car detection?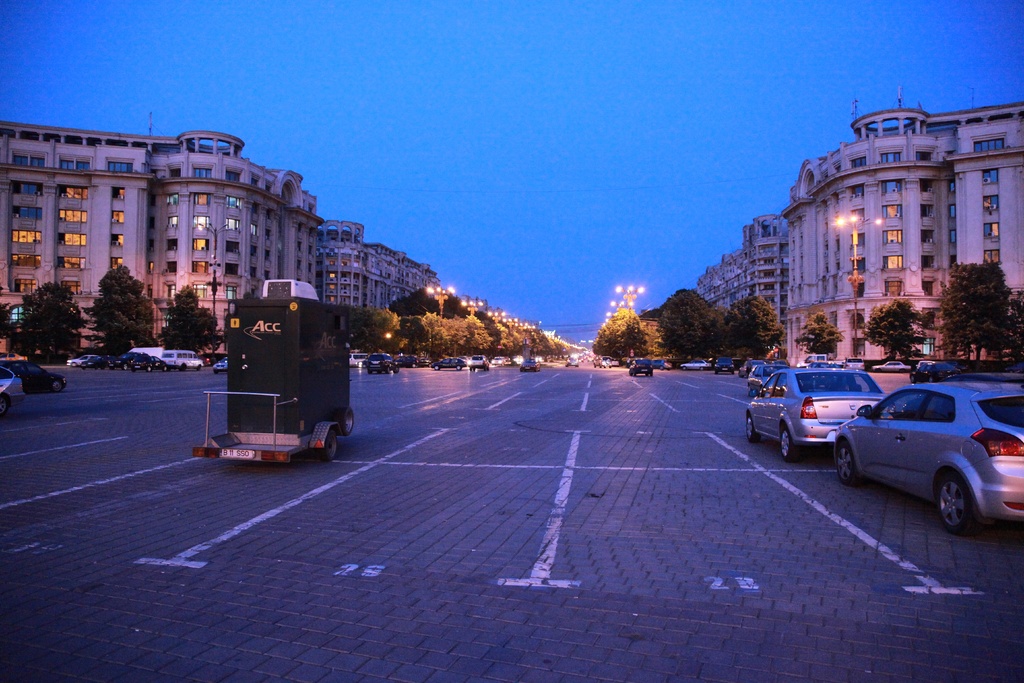
locate(435, 359, 460, 371)
